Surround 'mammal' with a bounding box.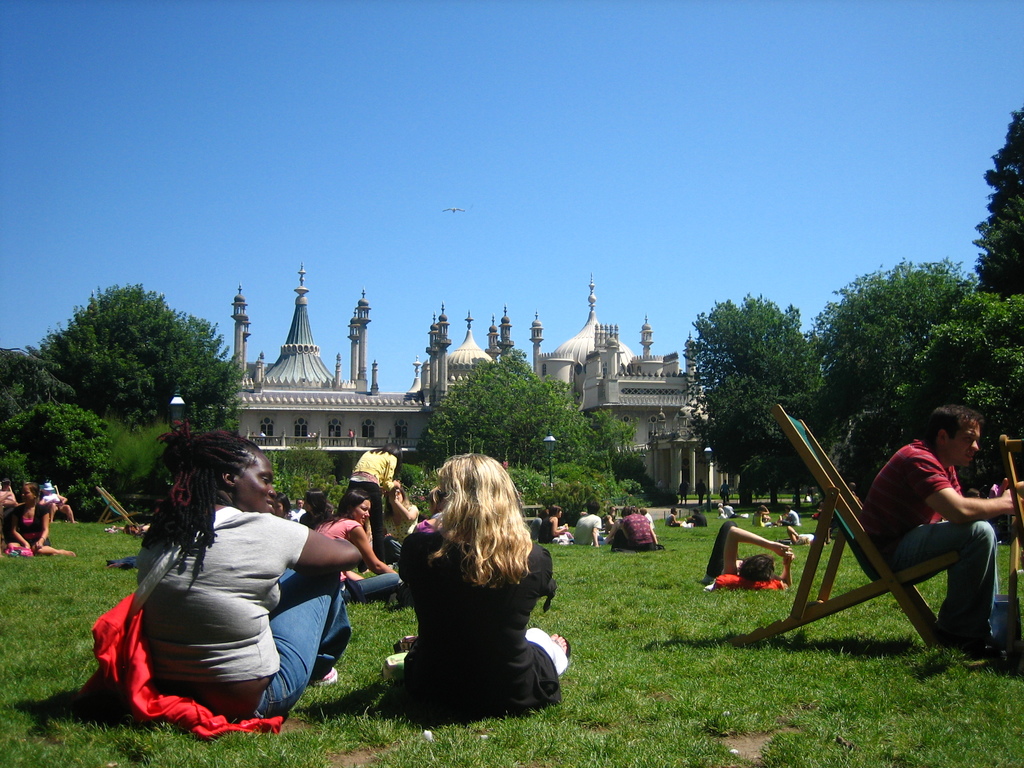
348/445/397/564.
